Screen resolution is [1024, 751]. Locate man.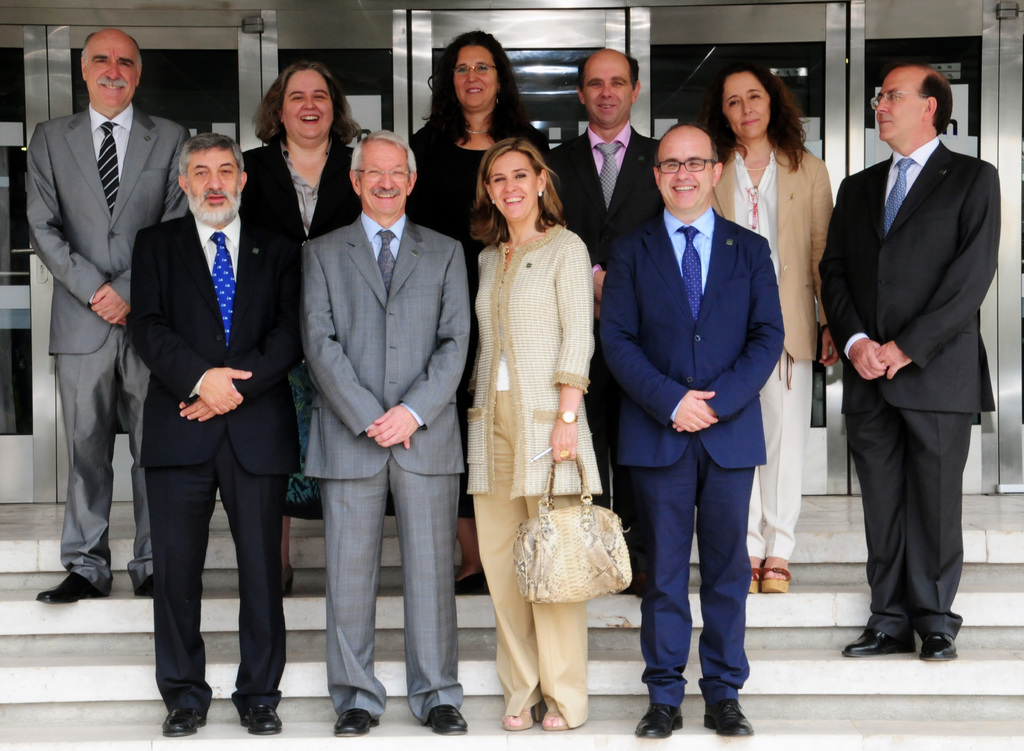
(left=125, top=132, right=304, bottom=737).
